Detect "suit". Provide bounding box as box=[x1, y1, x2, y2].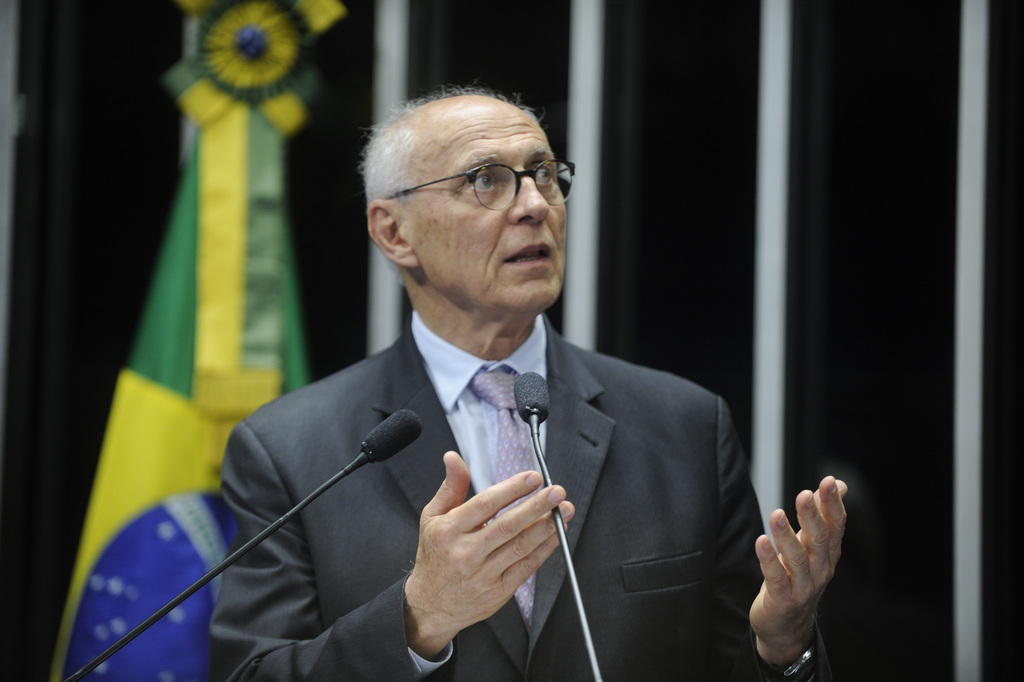
box=[221, 240, 756, 667].
